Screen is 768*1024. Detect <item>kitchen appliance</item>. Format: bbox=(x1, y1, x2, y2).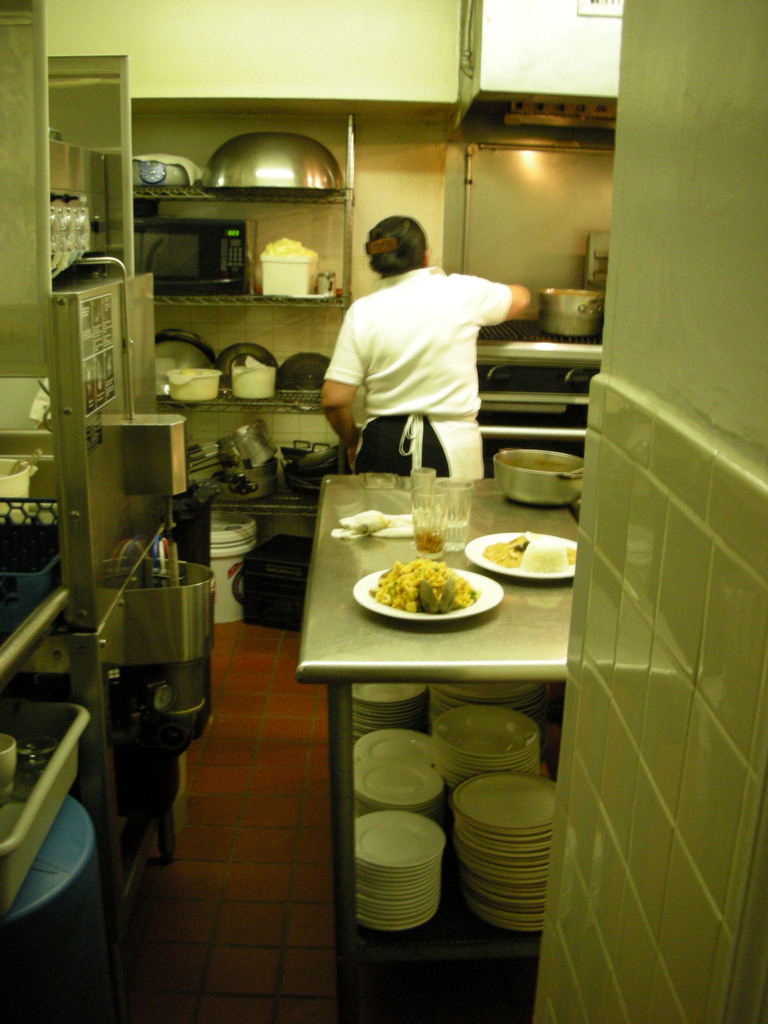
bbox=(0, 0, 216, 1011).
